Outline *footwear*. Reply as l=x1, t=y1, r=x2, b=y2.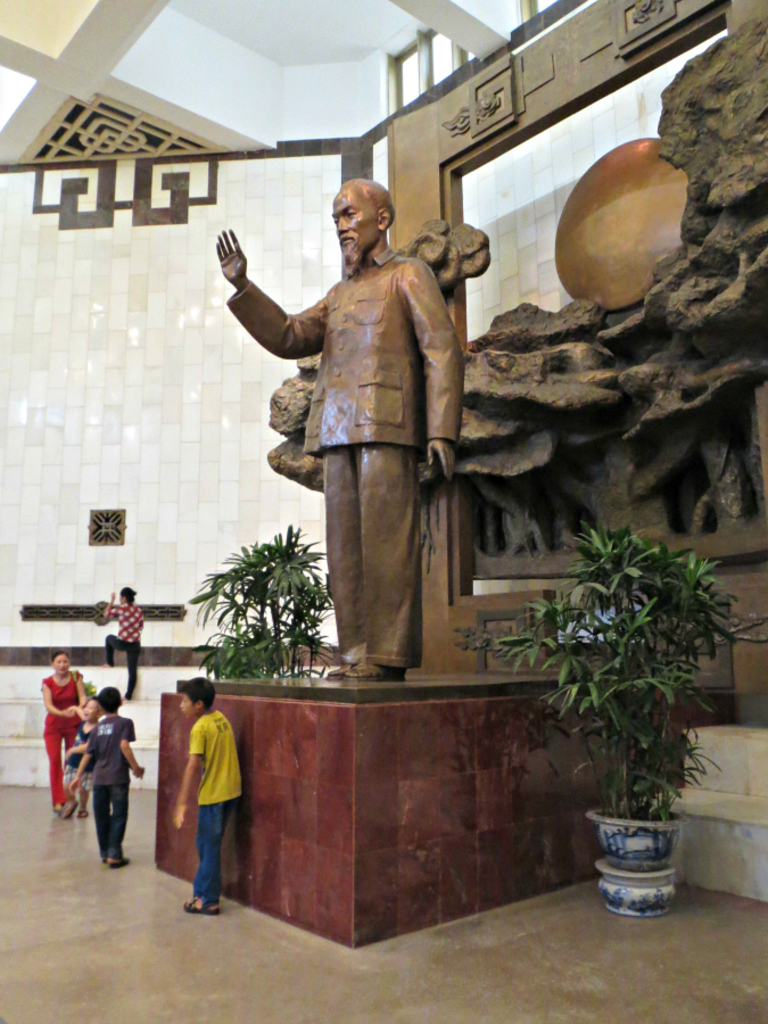
l=184, t=902, r=222, b=917.
